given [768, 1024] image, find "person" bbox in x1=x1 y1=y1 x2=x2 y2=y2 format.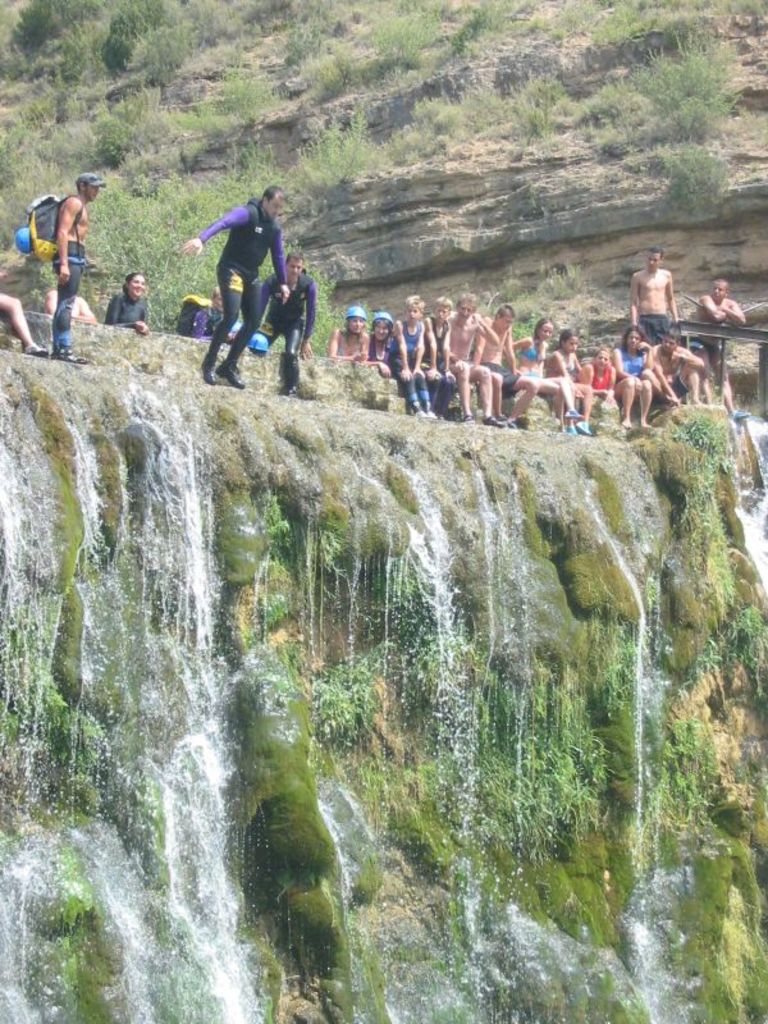
x1=0 y1=288 x2=52 y2=360.
